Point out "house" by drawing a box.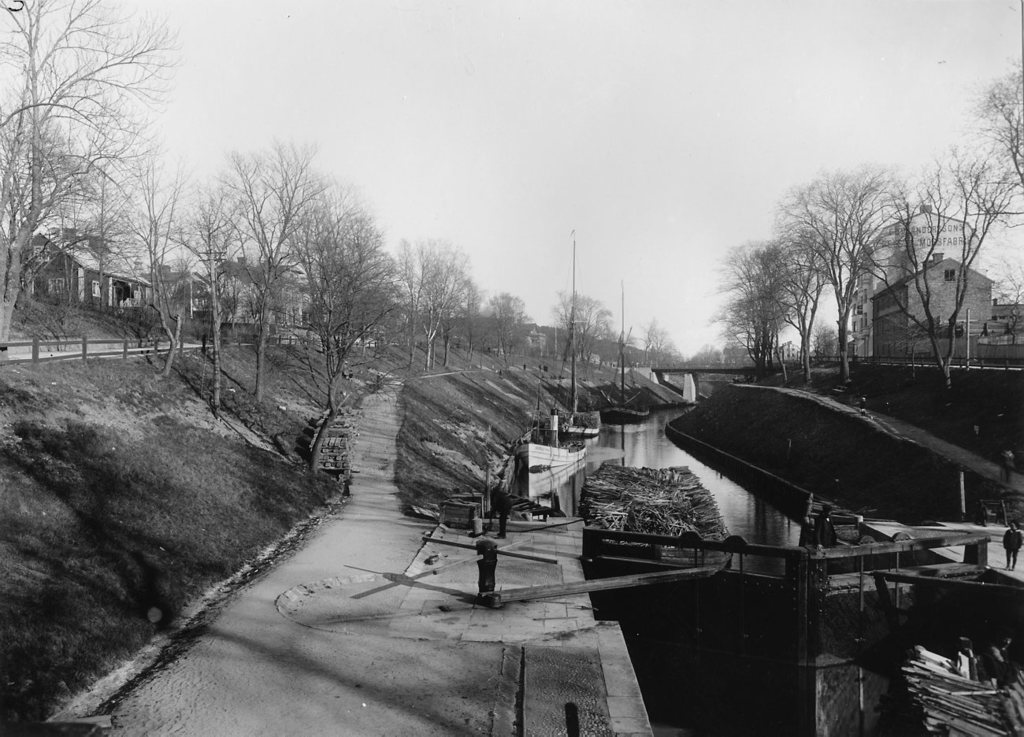
862/246/995/359.
